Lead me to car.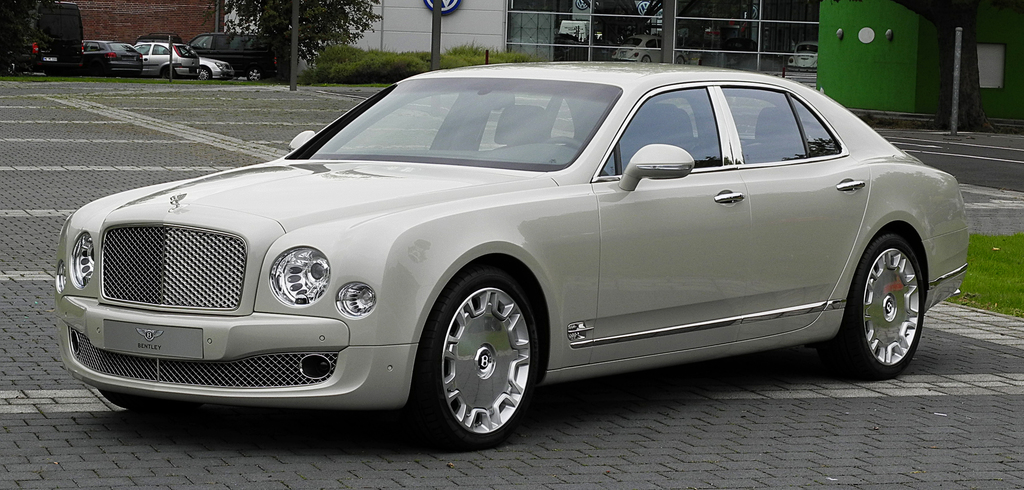
Lead to 200:58:236:82.
